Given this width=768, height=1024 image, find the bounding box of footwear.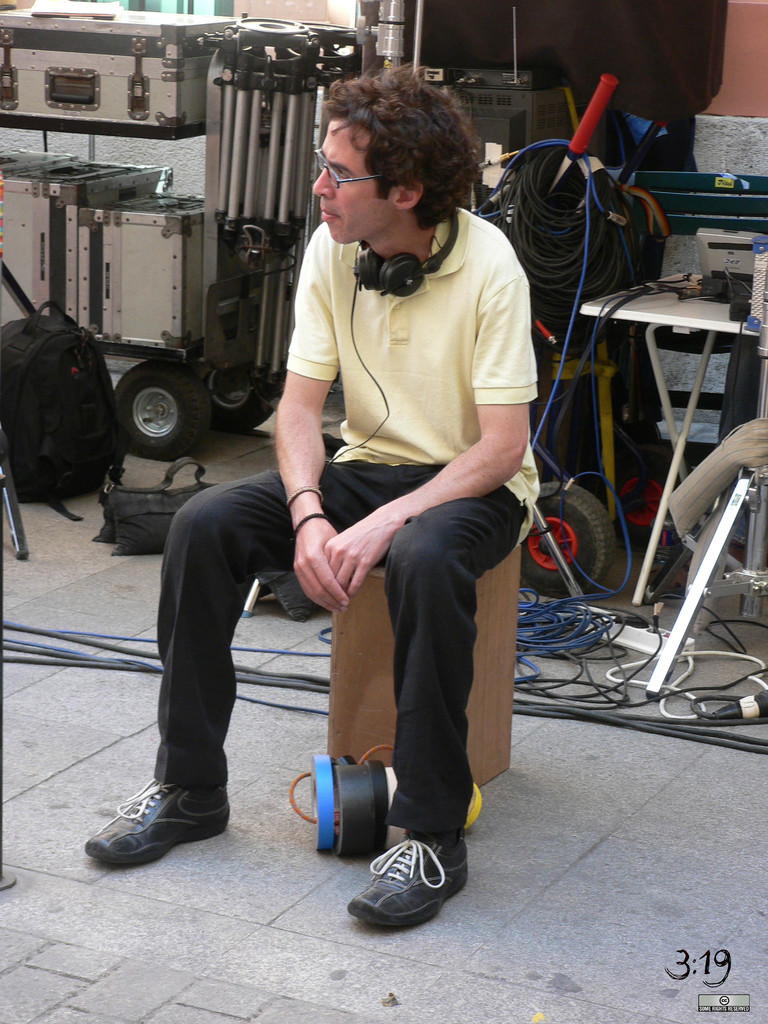
x1=86 y1=771 x2=232 y2=861.
